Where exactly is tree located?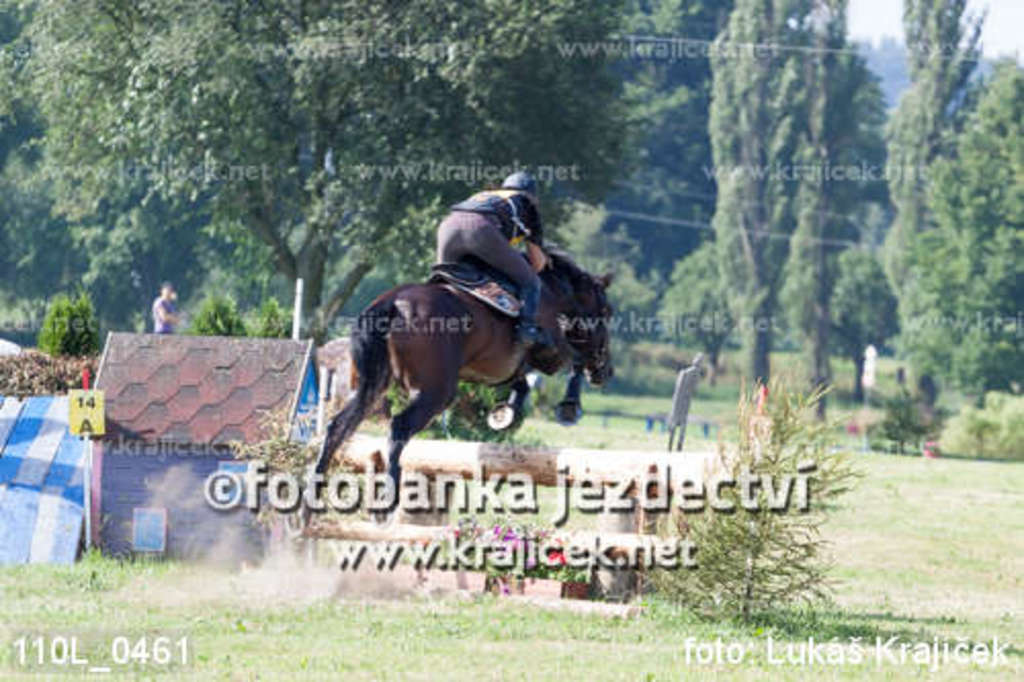
Its bounding box is <region>719, 0, 788, 420</region>.
